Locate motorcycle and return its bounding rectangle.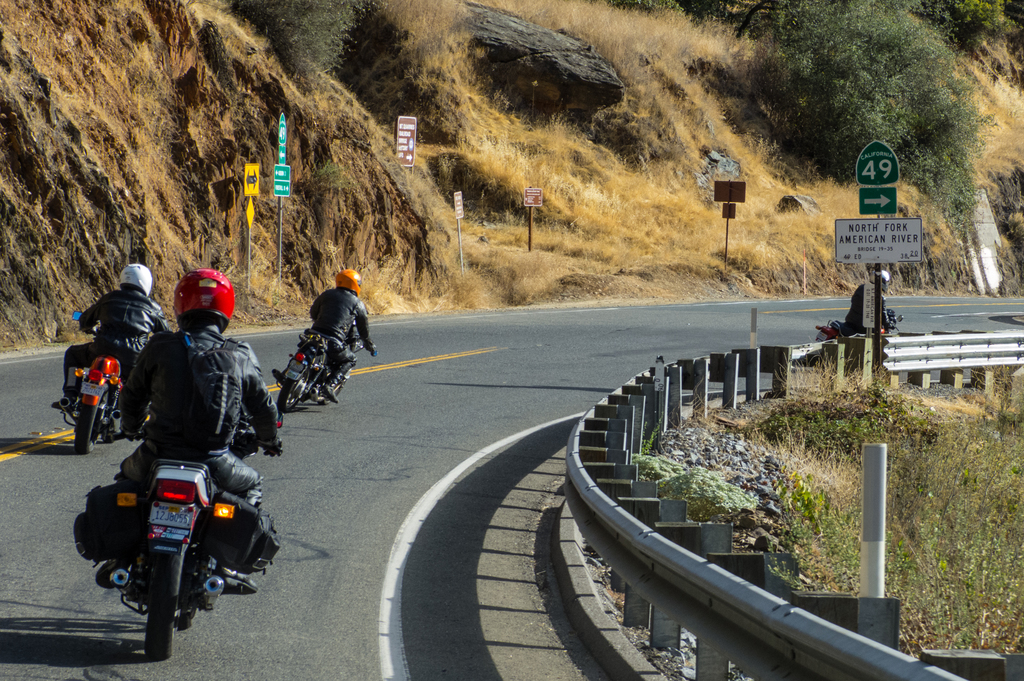
BBox(817, 309, 906, 341).
